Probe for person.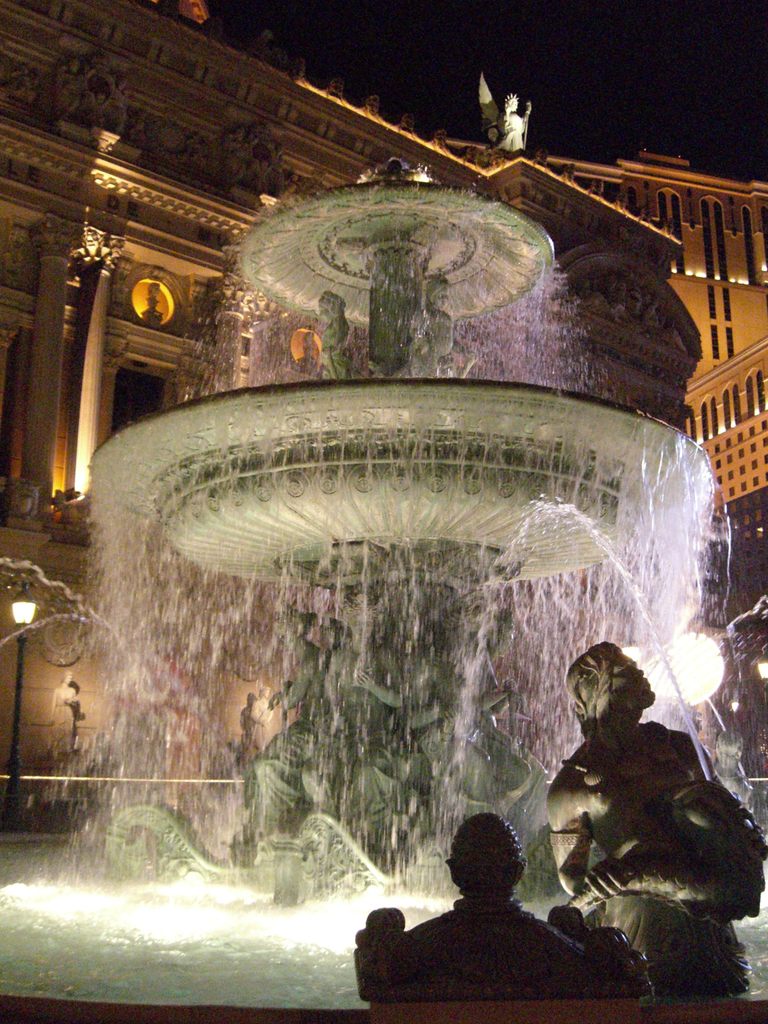
Probe result: crop(545, 641, 767, 996).
